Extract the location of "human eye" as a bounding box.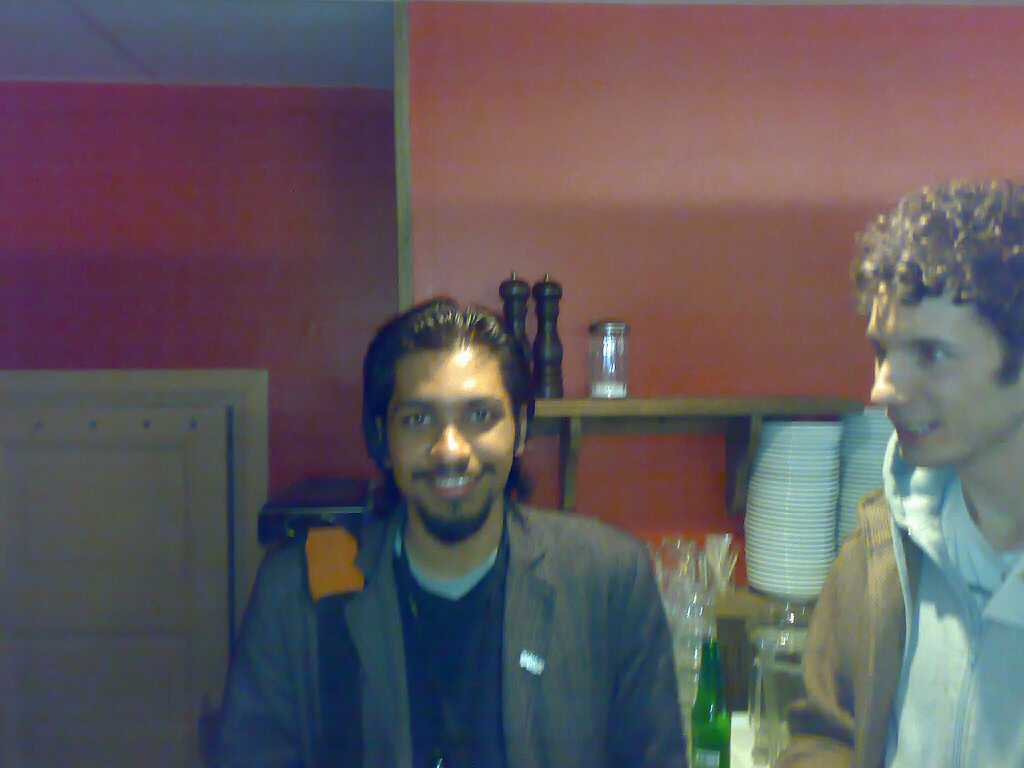
locate(401, 410, 439, 431).
